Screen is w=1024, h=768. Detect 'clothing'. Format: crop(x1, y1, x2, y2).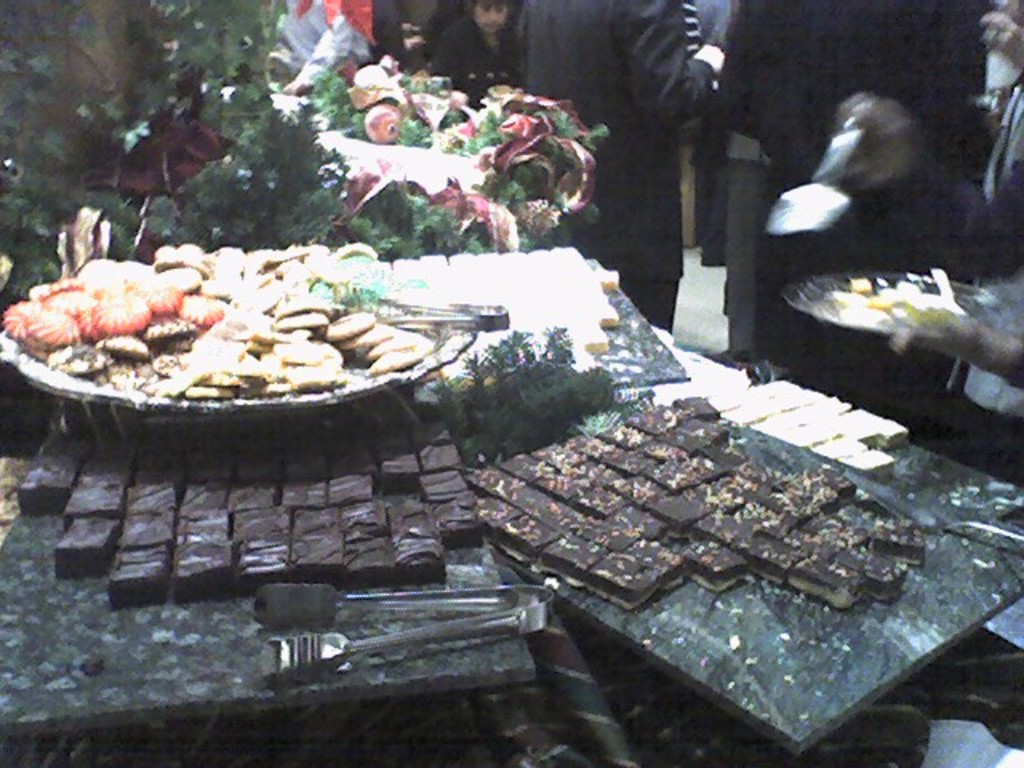
crop(512, 0, 714, 333).
